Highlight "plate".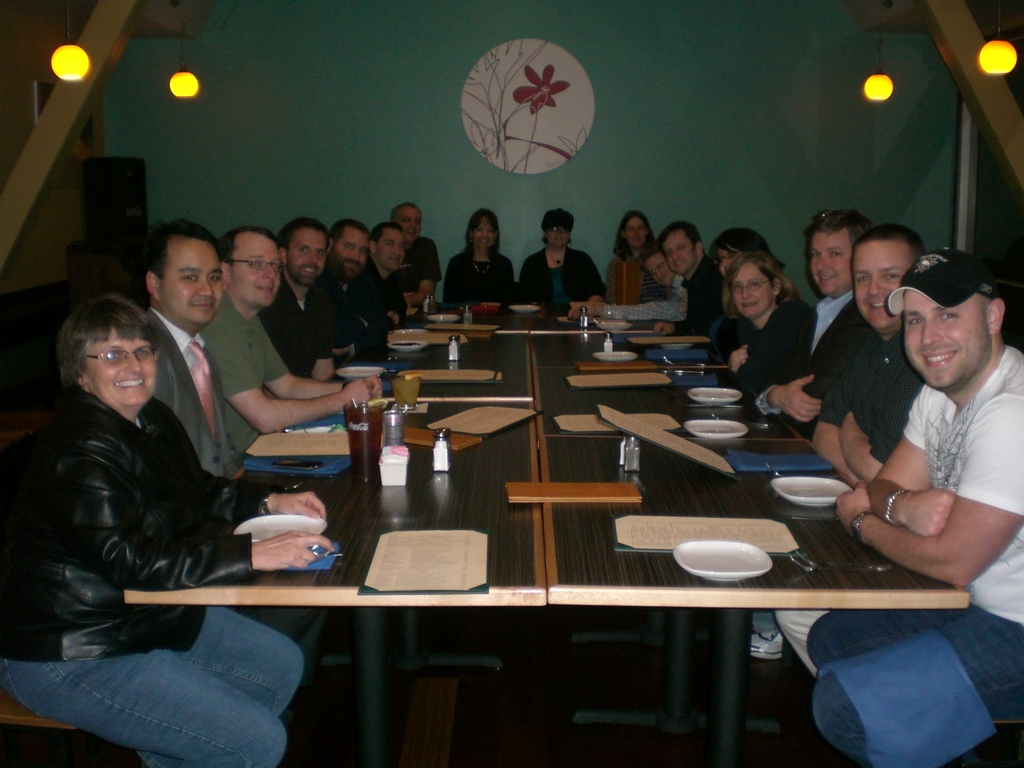
Highlighted region: {"x1": 770, "y1": 477, "x2": 858, "y2": 508}.
